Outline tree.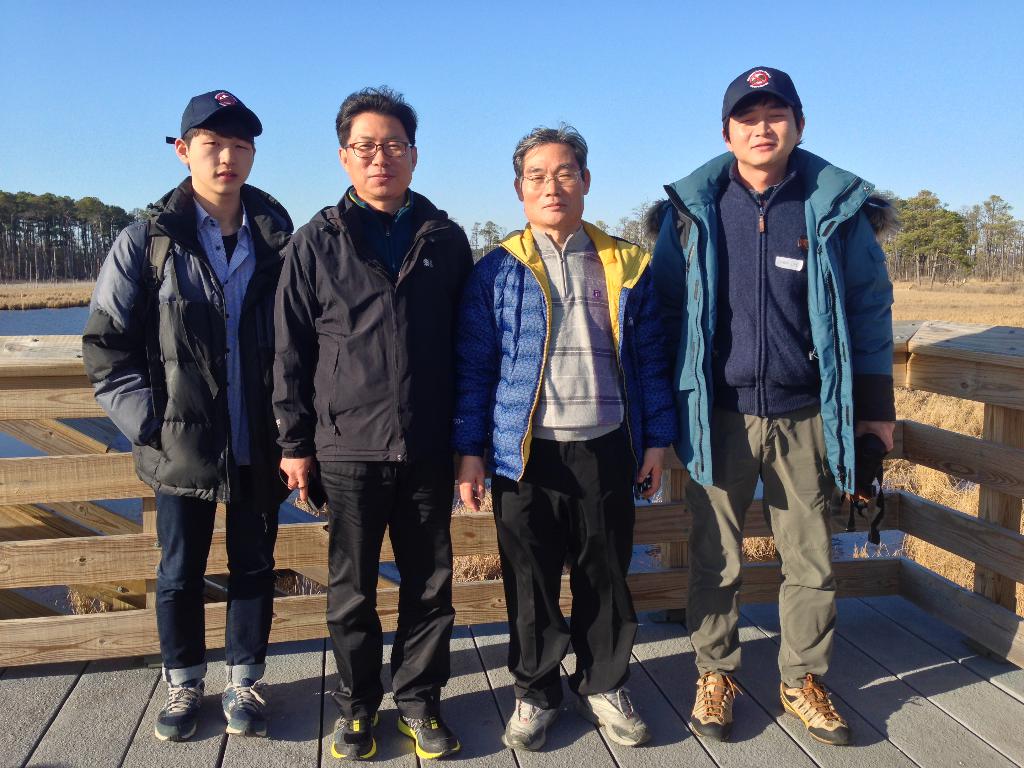
Outline: bbox(483, 216, 504, 255).
